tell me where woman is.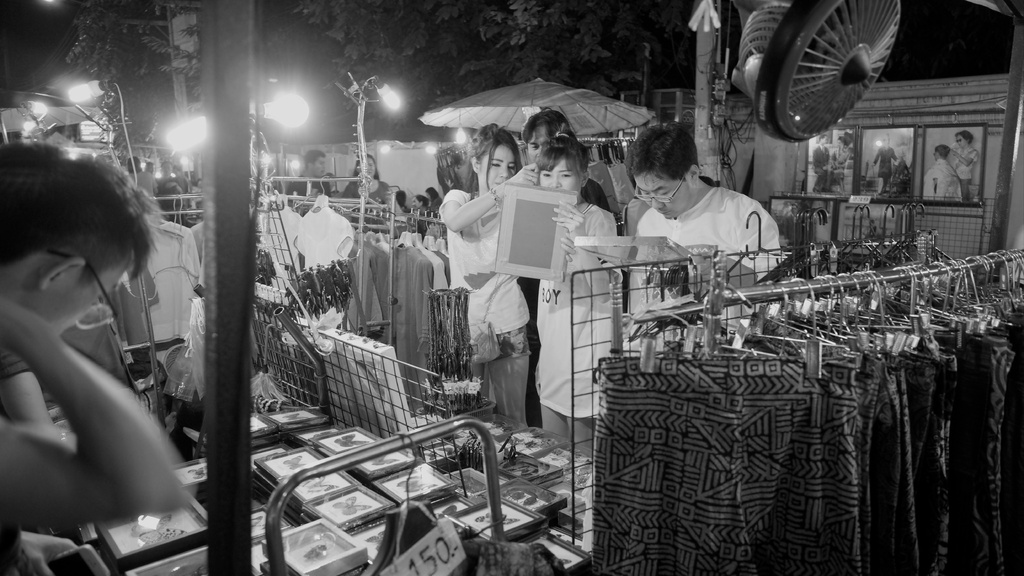
woman is at bbox(526, 122, 622, 456).
